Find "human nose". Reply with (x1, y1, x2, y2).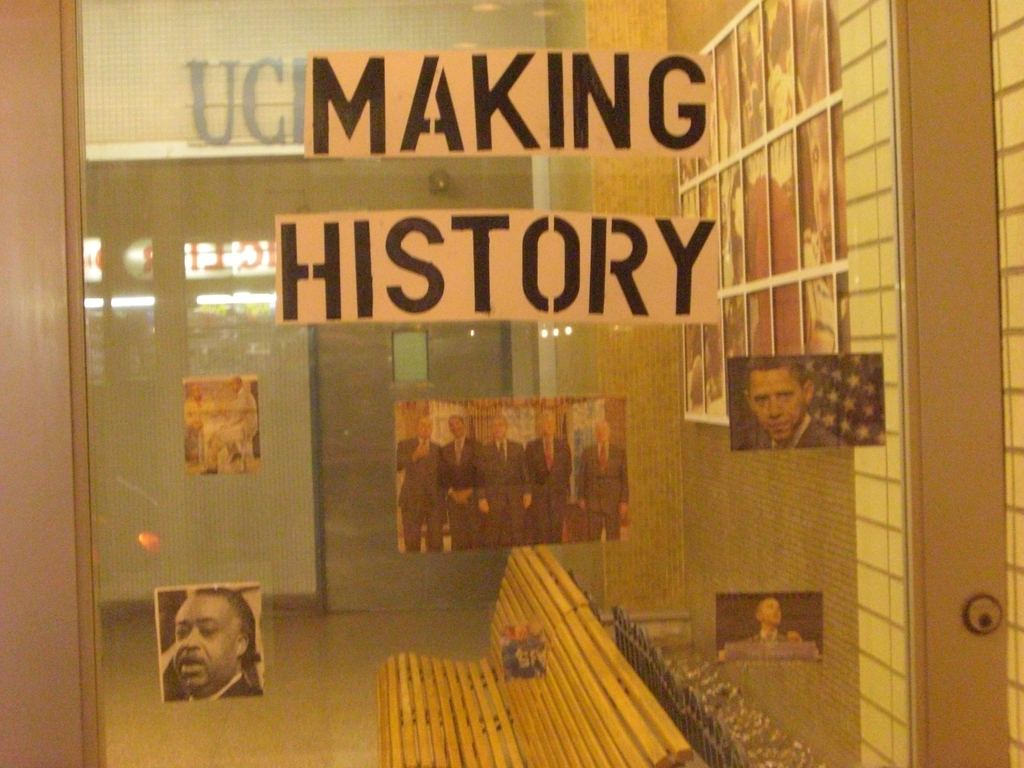
(766, 395, 783, 415).
